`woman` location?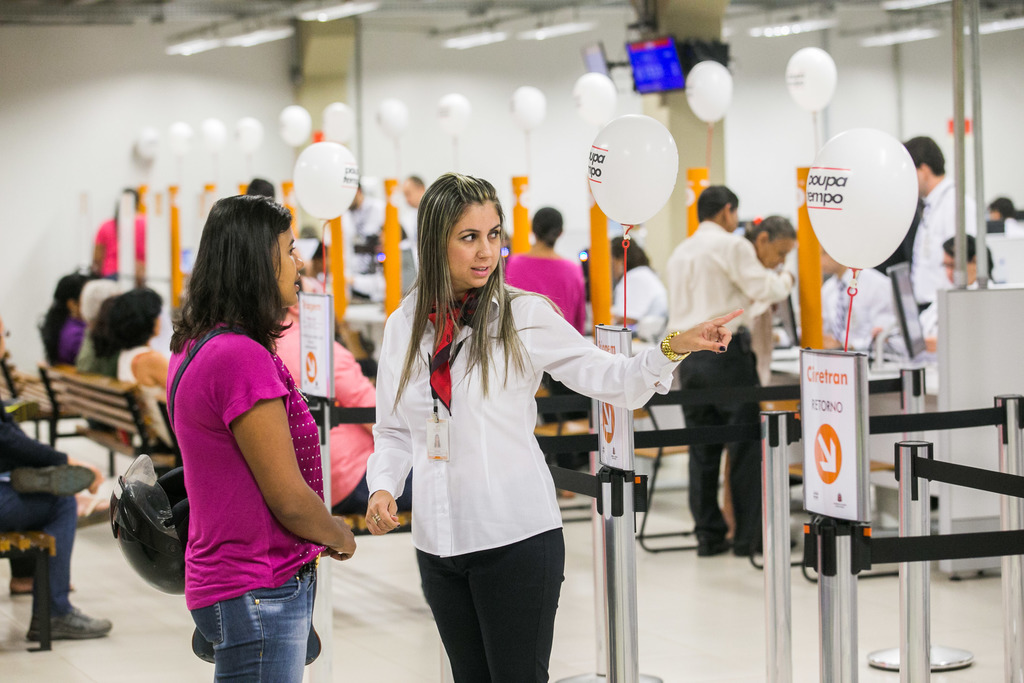
locate(145, 191, 350, 682)
